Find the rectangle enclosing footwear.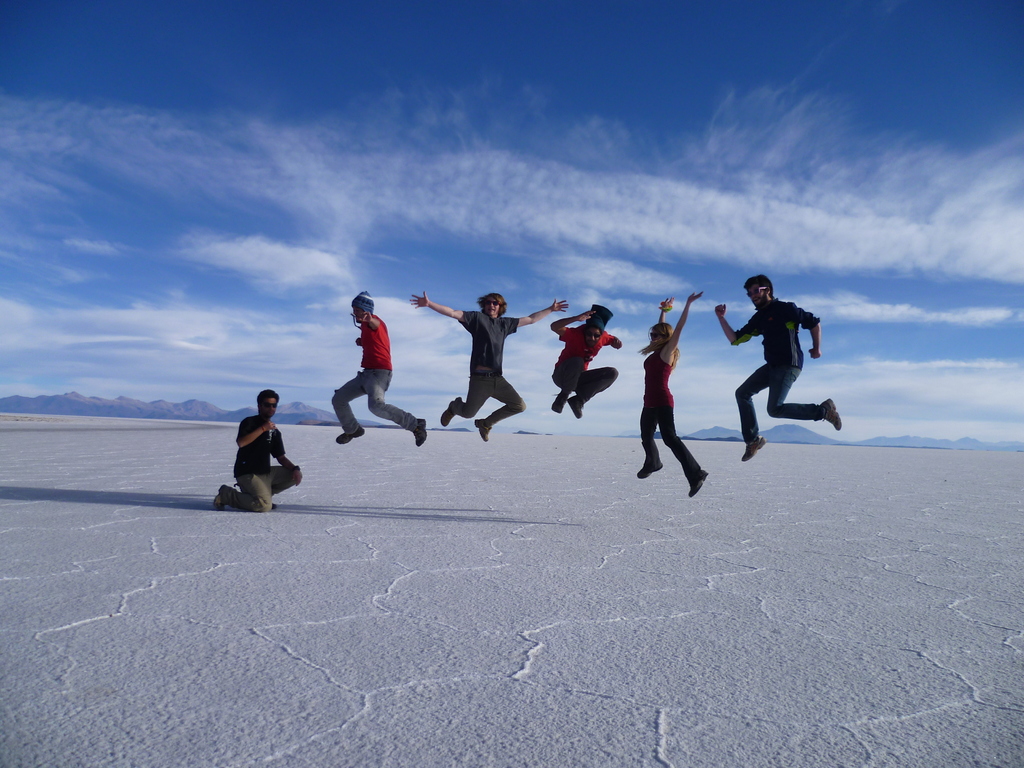
564/396/582/420.
